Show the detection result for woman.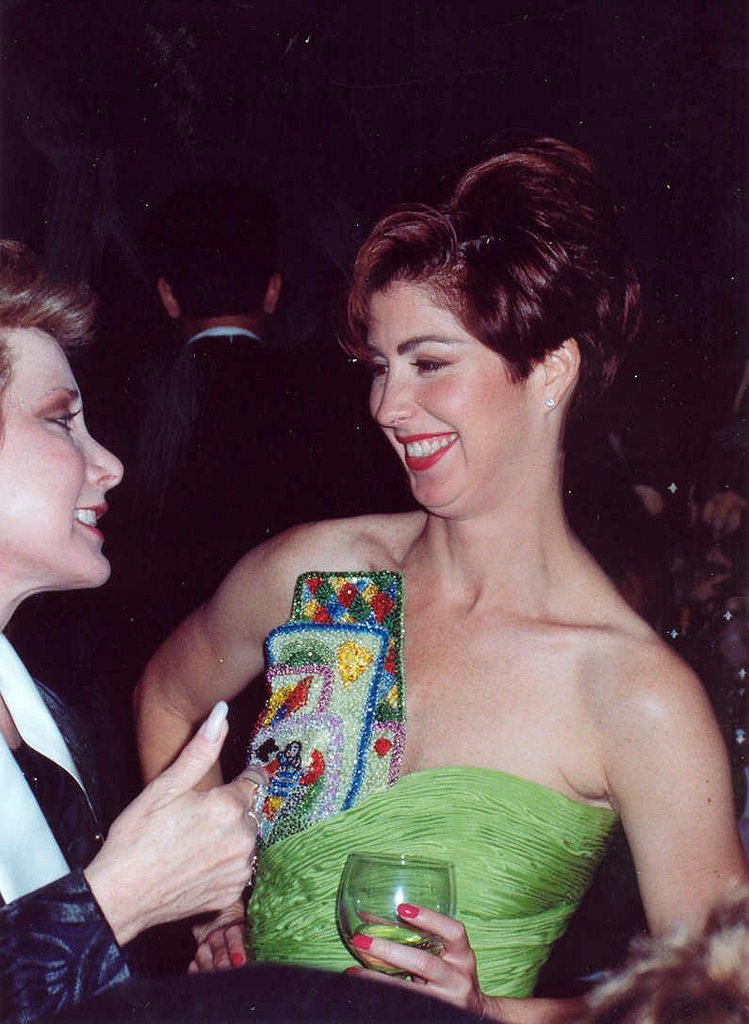
box(0, 235, 272, 1023).
